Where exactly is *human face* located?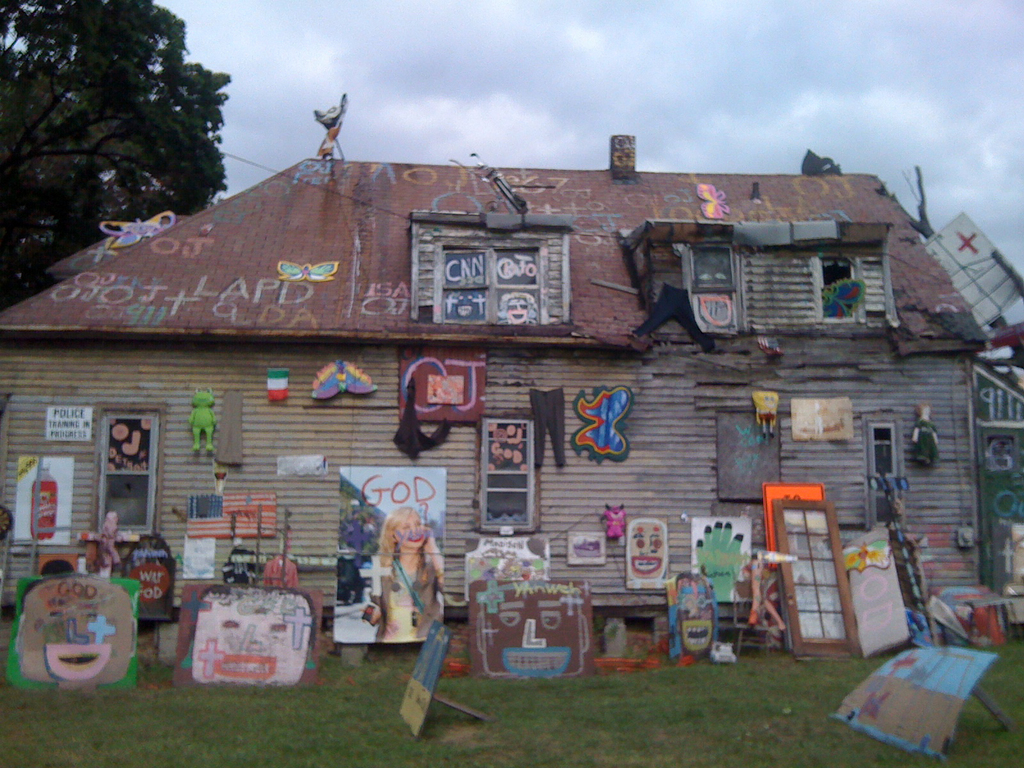
Its bounding box is [397, 515, 423, 547].
